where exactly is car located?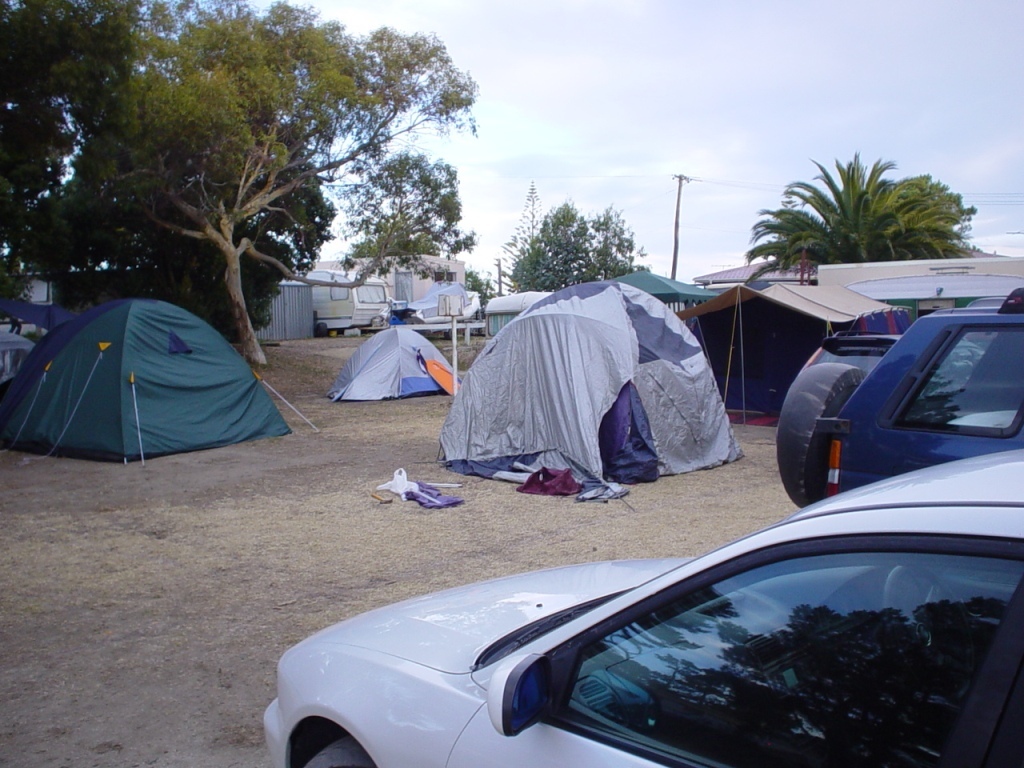
Its bounding box is rect(262, 449, 1023, 767).
